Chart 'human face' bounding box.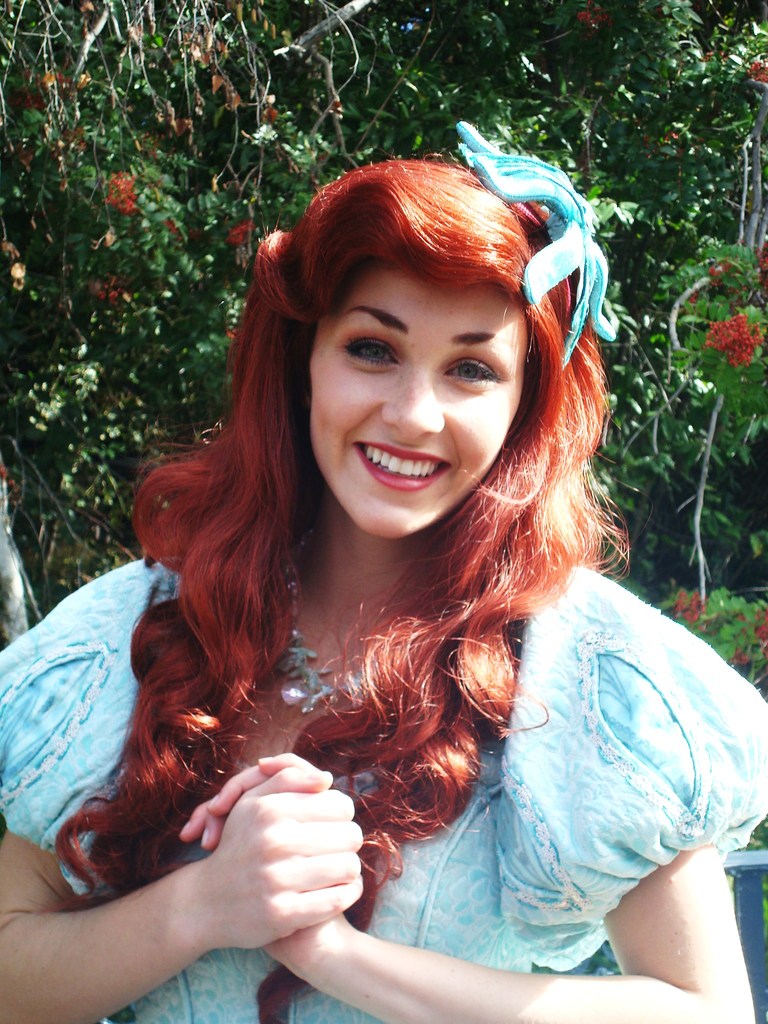
Charted: Rect(308, 266, 531, 538).
